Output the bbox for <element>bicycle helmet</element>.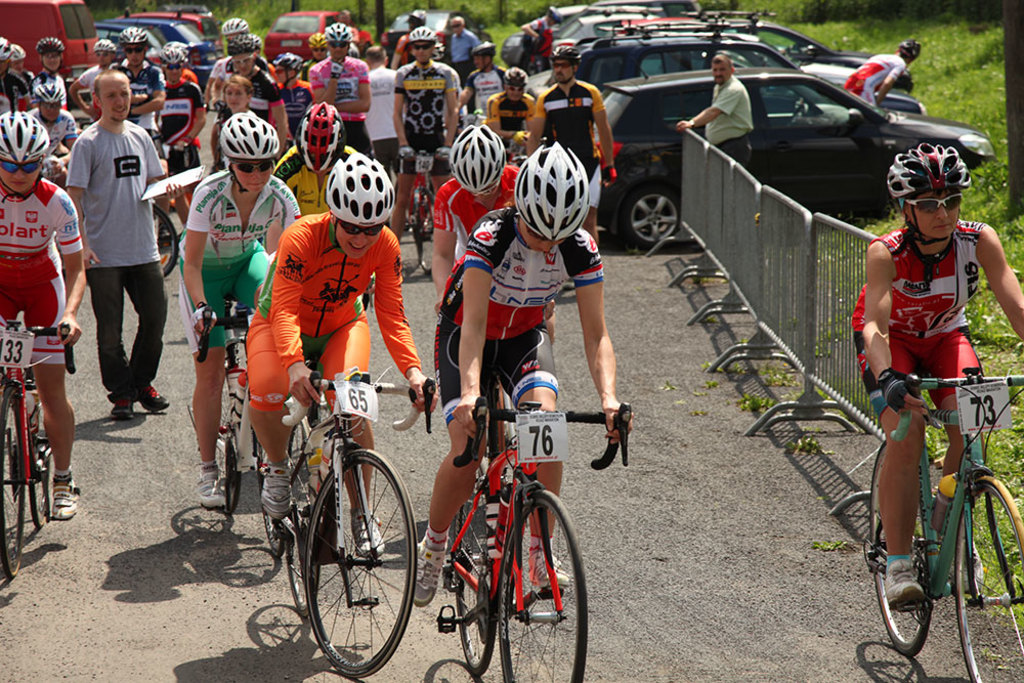
121, 24, 146, 43.
